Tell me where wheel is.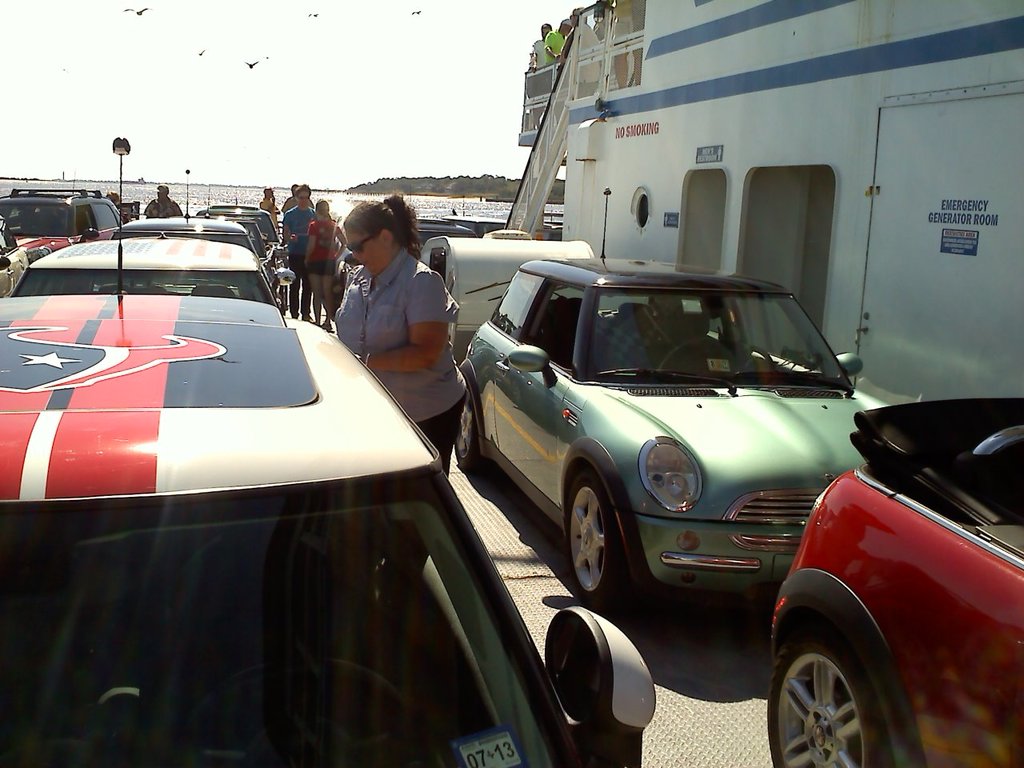
wheel is at box=[455, 370, 485, 472].
